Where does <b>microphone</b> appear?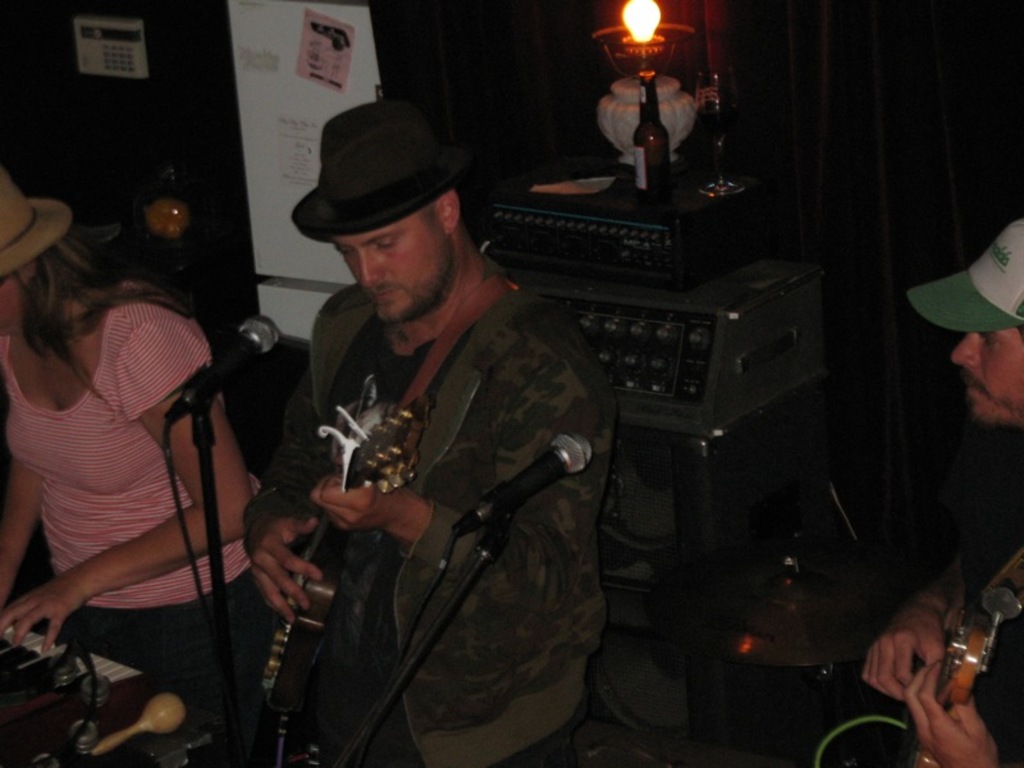
Appears at Rect(155, 316, 276, 428).
